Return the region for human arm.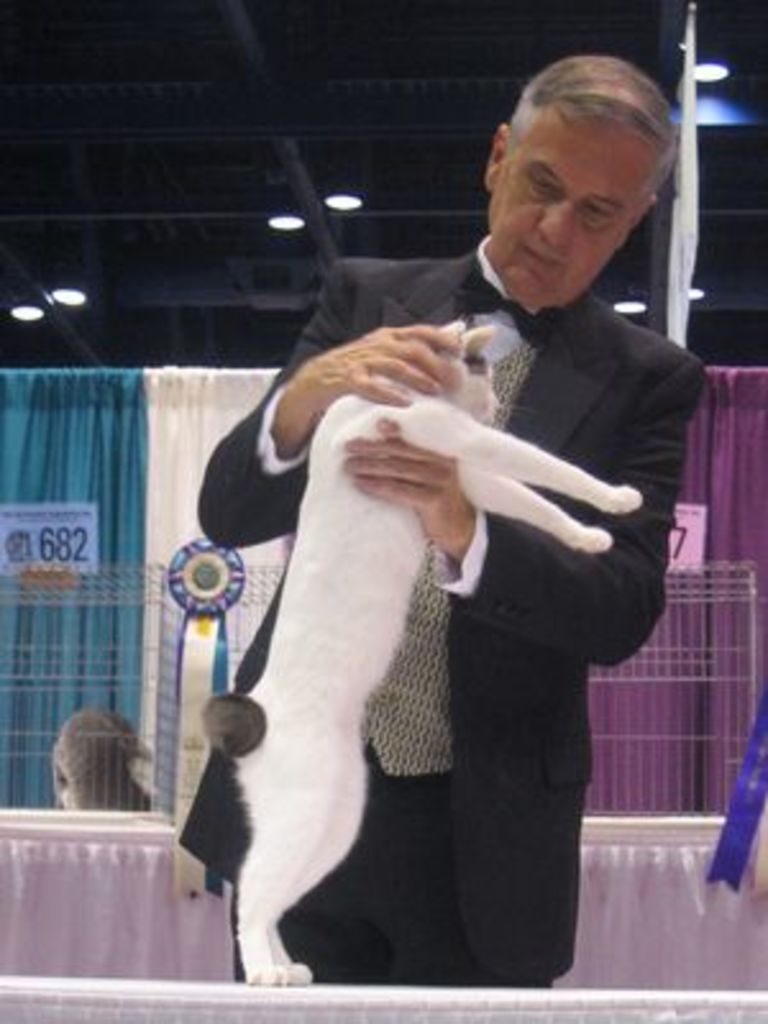
detection(376, 338, 707, 707).
